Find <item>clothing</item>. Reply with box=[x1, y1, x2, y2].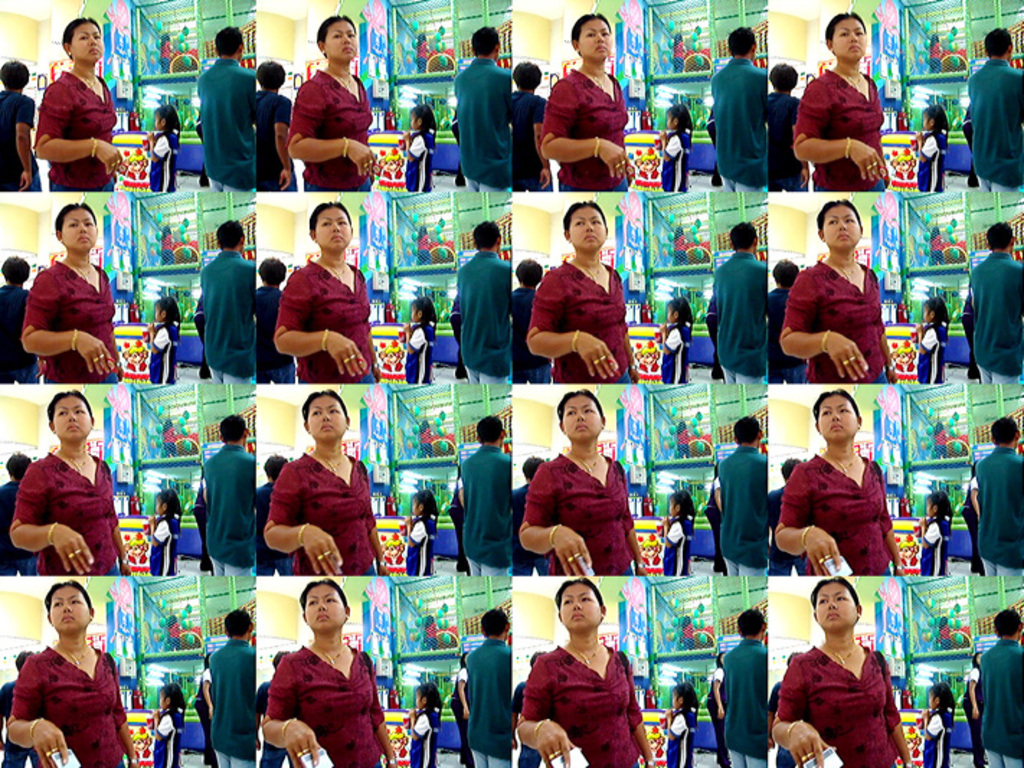
box=[678, 428, 690, 457].
